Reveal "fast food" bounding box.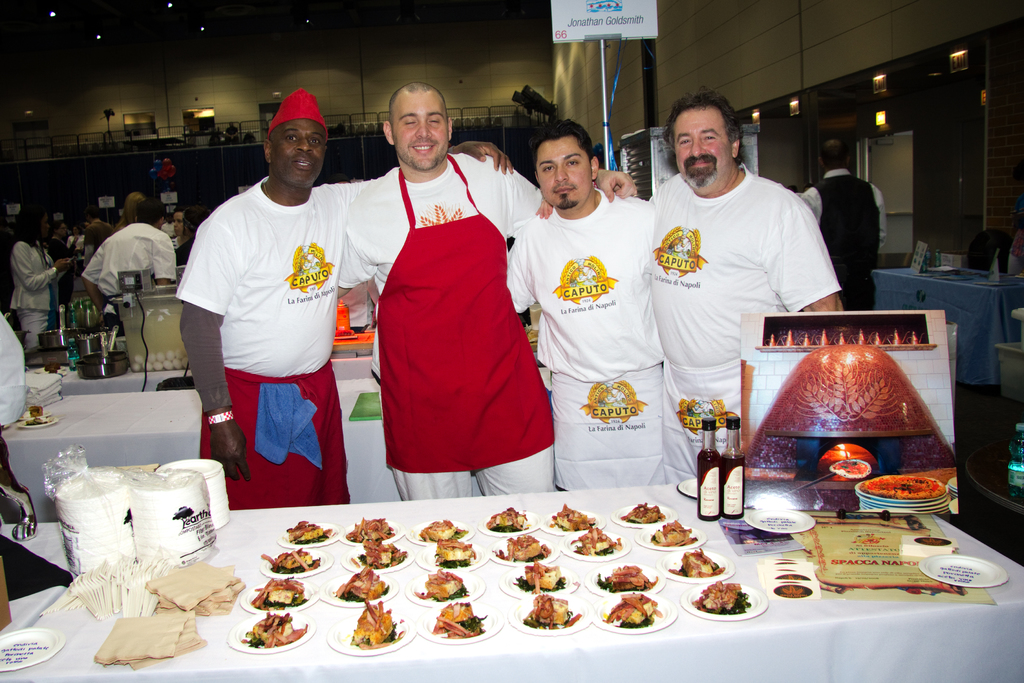
Revealed: <region>338, 561, 388, 602</region>.
